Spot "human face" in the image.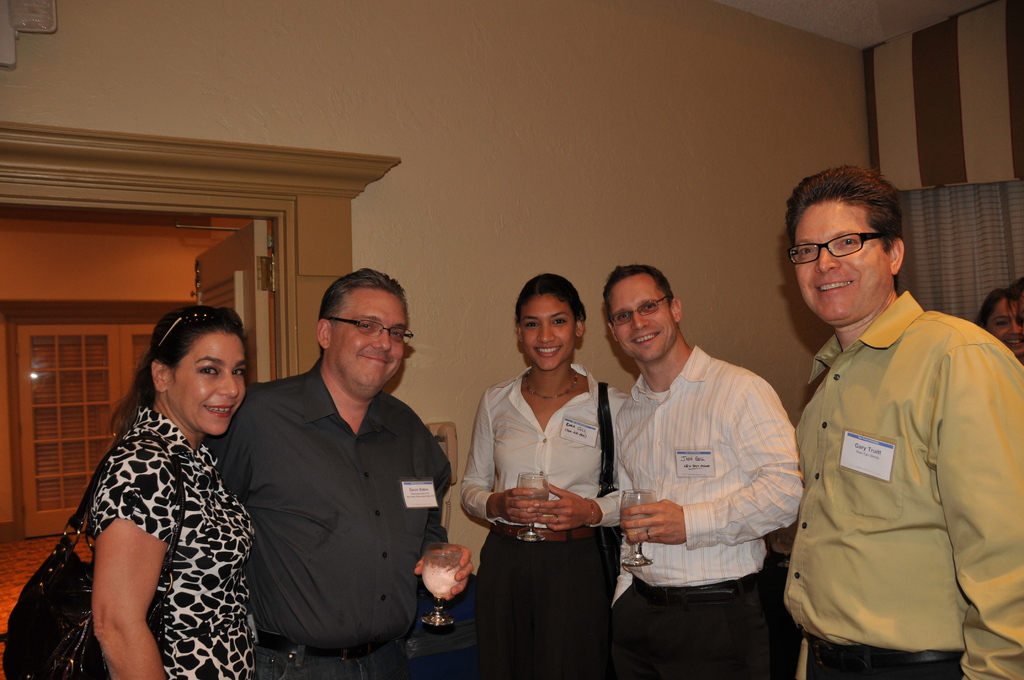
"human face" found at [990,303,1023,352].
